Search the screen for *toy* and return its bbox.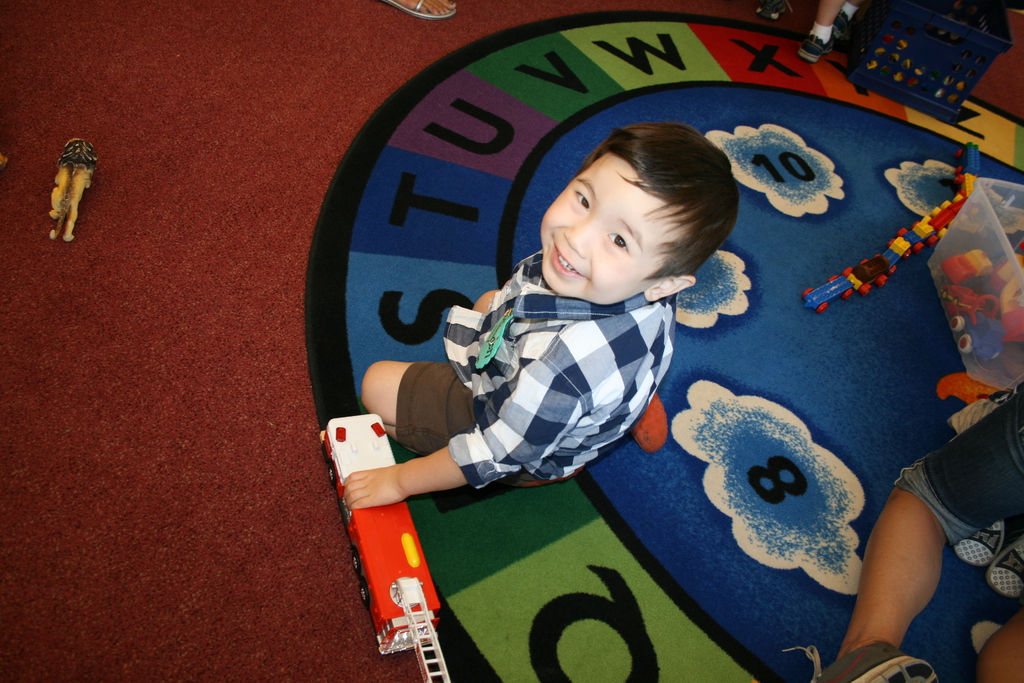
Found: BBox(48, 139, 100, 247).
